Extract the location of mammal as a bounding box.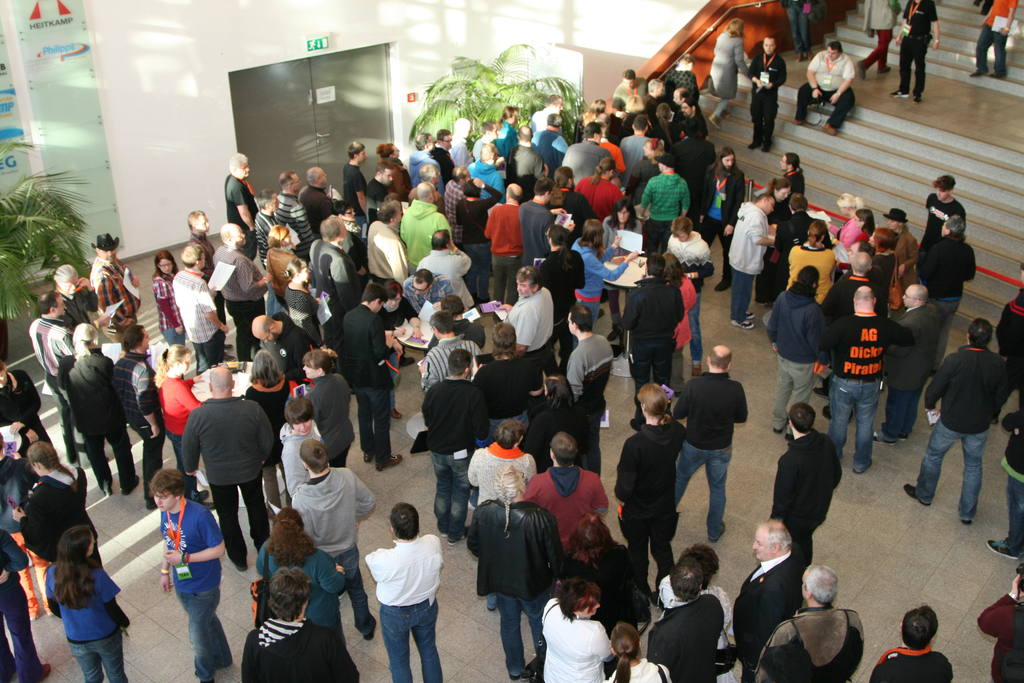
[left=47, top=525, right=134, bottom=682].
